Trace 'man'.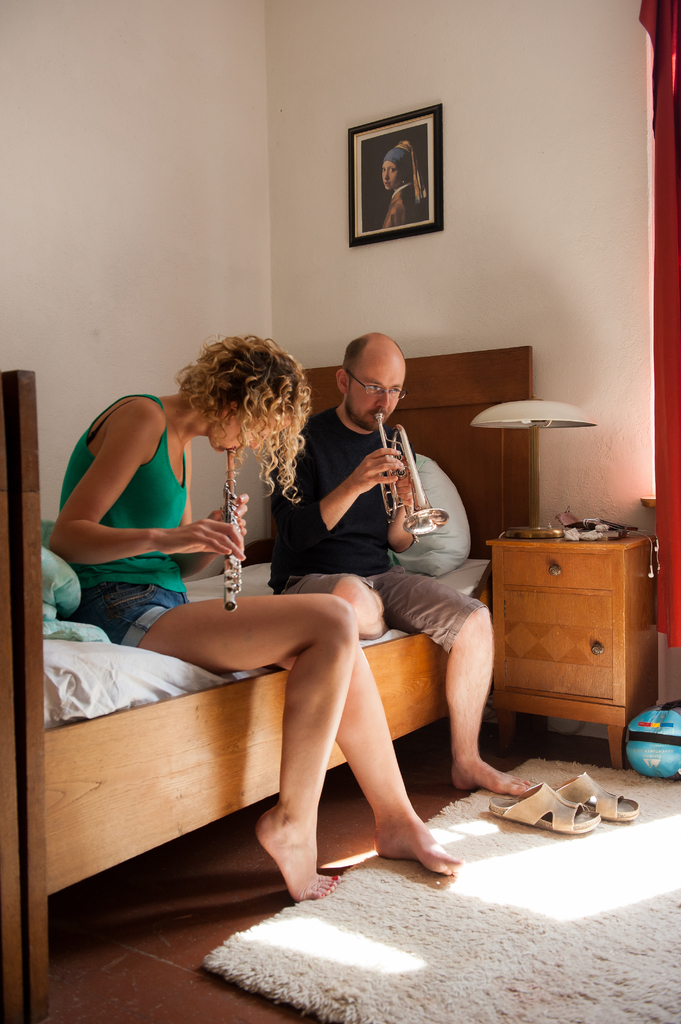
Traced to [left=264, top=328, right=536, bottom=799].
